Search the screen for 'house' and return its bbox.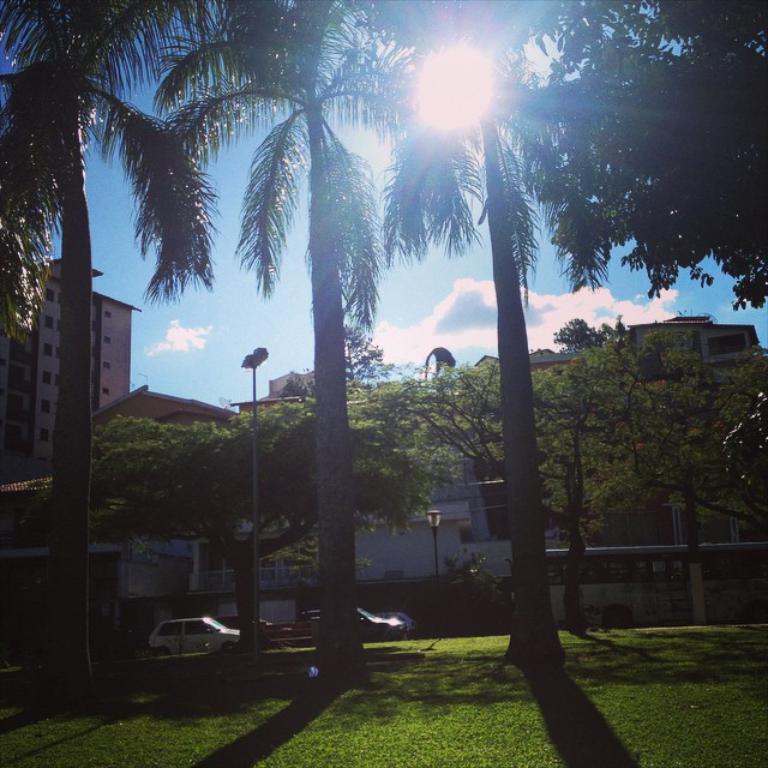
Found: x1=0 y1=470 x2=131 y2=654.
